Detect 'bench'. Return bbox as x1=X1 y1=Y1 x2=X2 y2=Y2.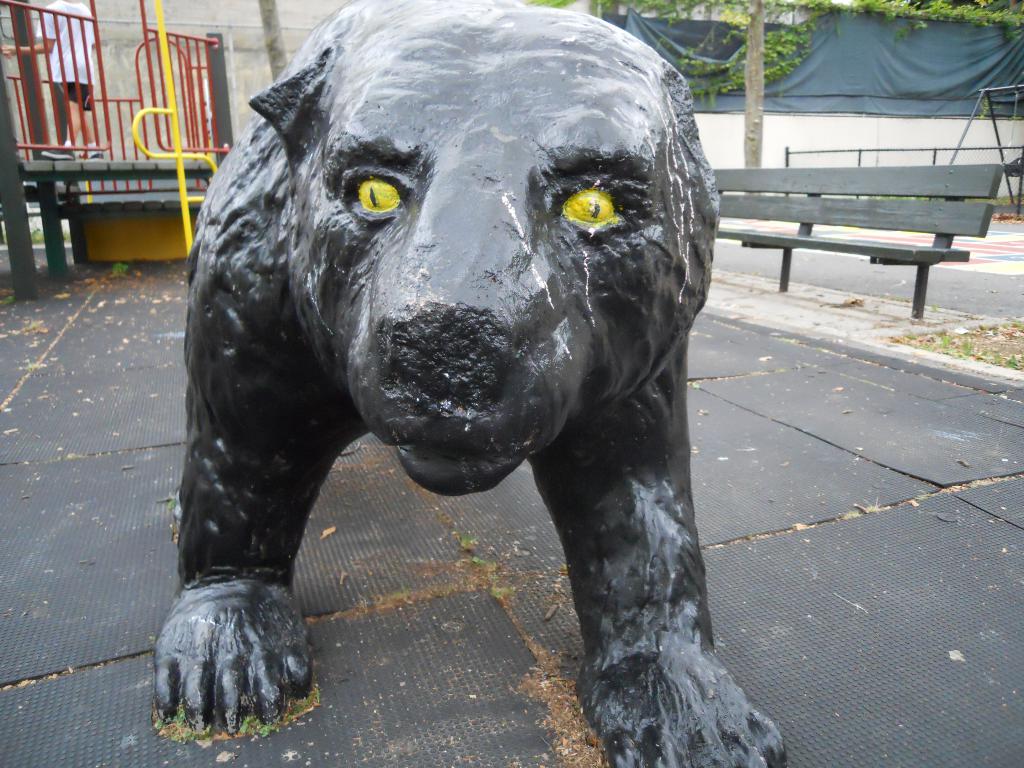
x1=12 y1=152 x2=225 y2=279.
